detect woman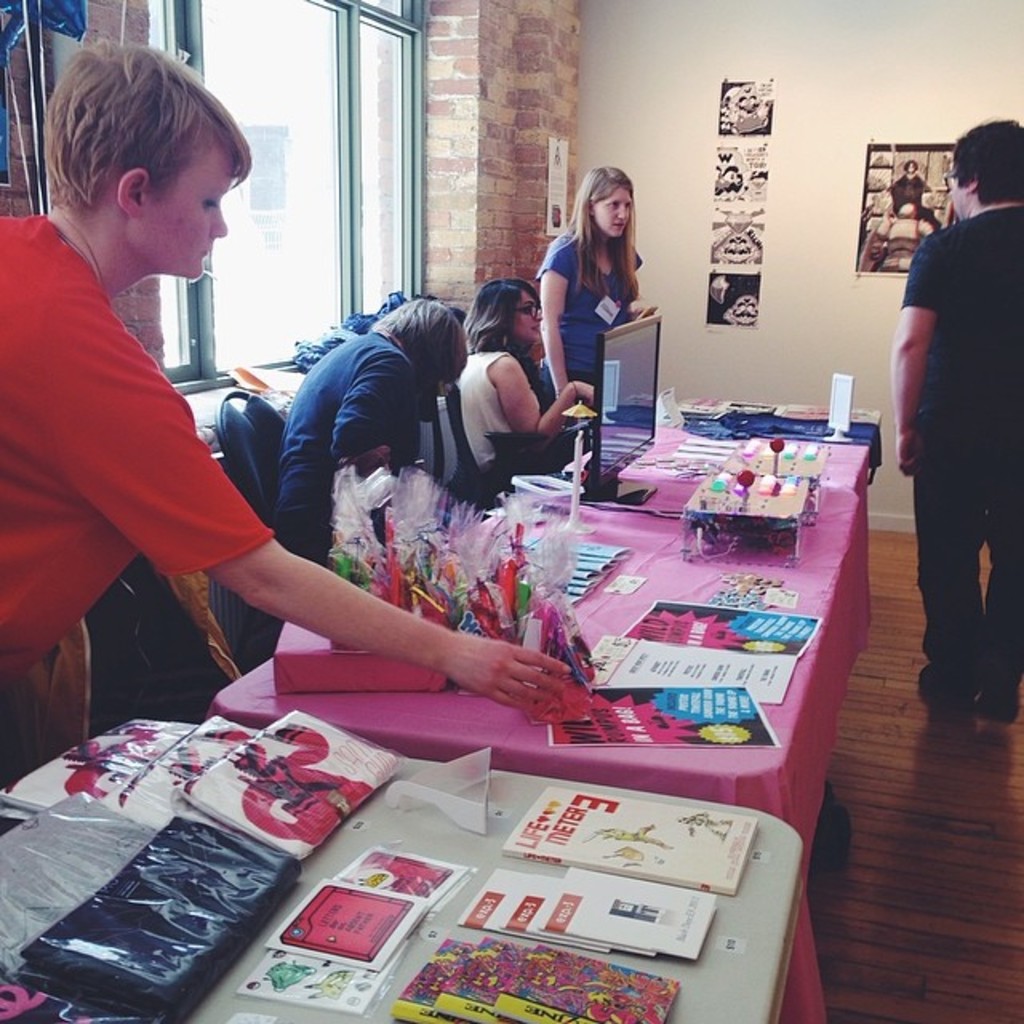
l=270, t=296, r=454, b=581
